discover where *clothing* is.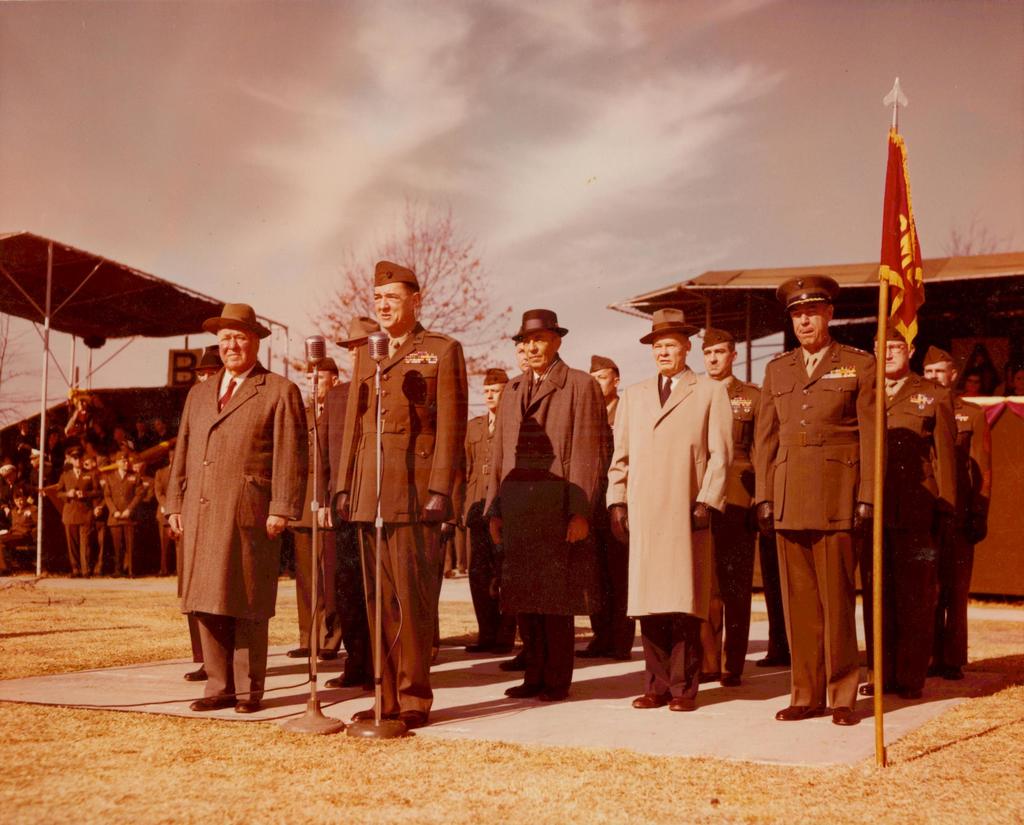
Discovered at rect(102, 473, 140, 577).
